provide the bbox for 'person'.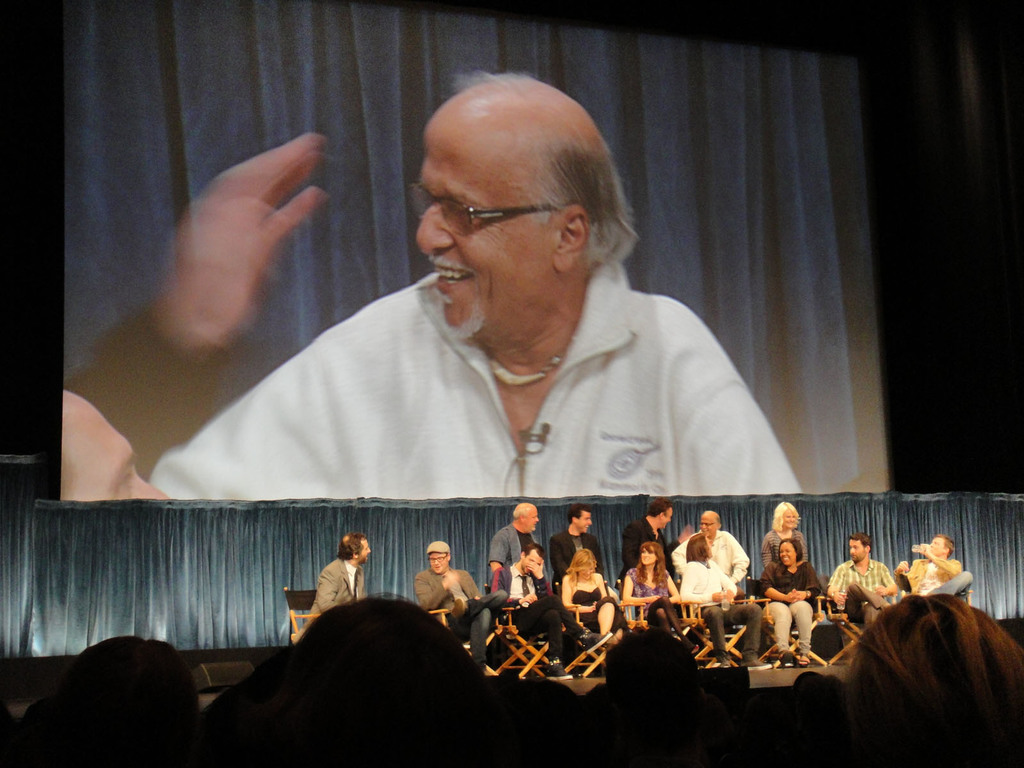
detection(67, 630, 201, 767).
